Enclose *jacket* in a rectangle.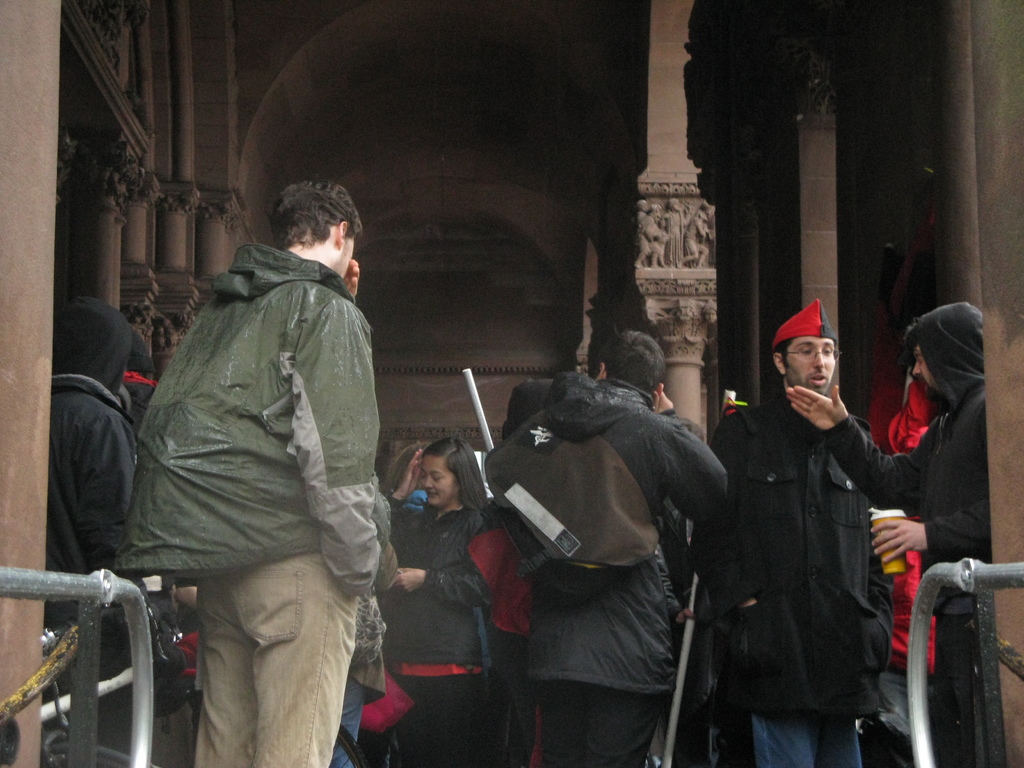
bbox=(385, 485, 510, 673).
